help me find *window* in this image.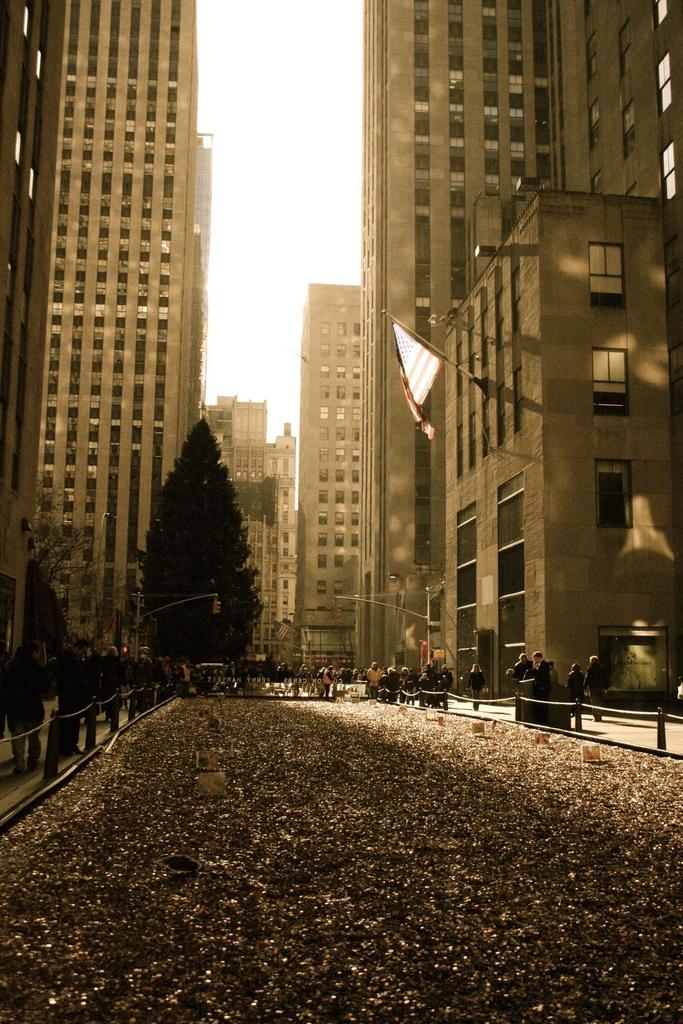
Found it: rect(590, 104, 600, 143).
